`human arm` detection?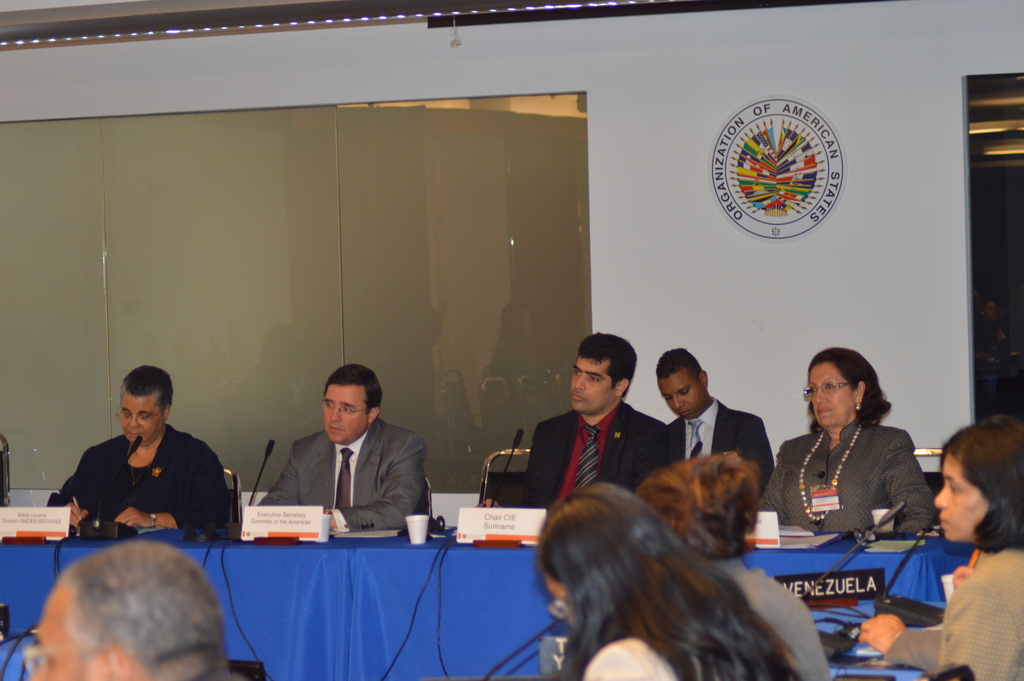
locate(113, 436, 234, 531)
